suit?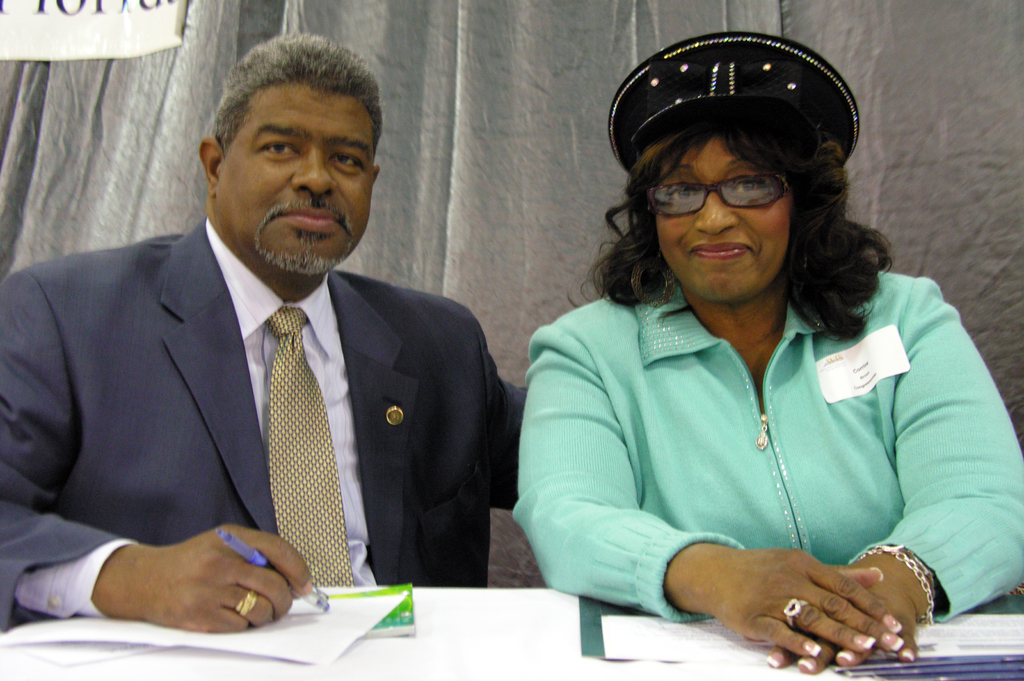
locate(25, 149, 509, 615)
